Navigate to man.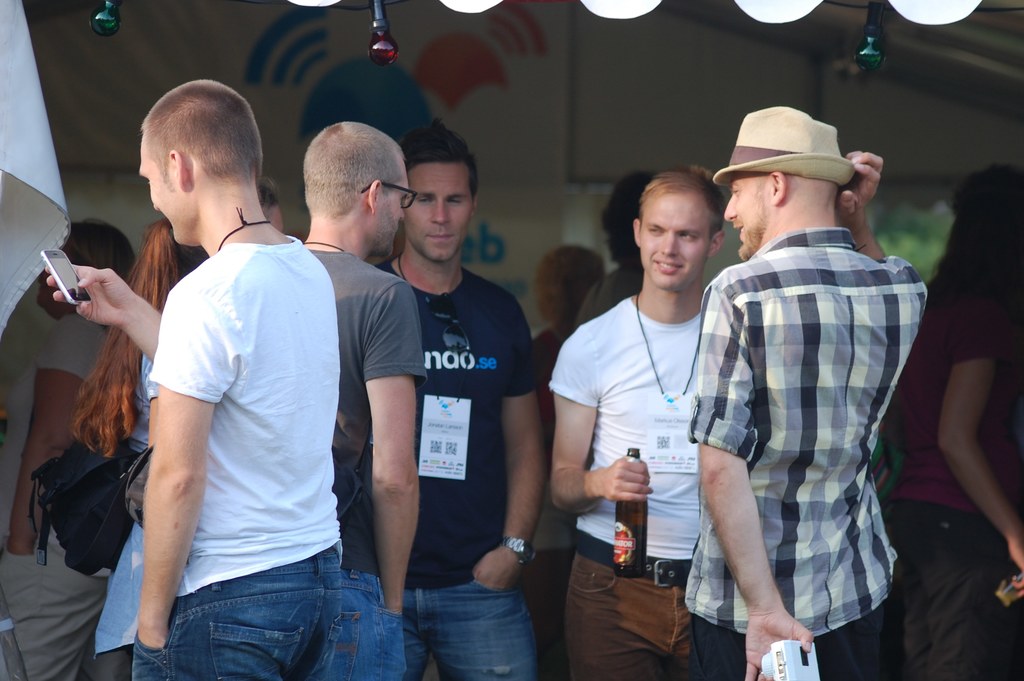
Navigation target: l=548, t=170, r=725, b=680.
